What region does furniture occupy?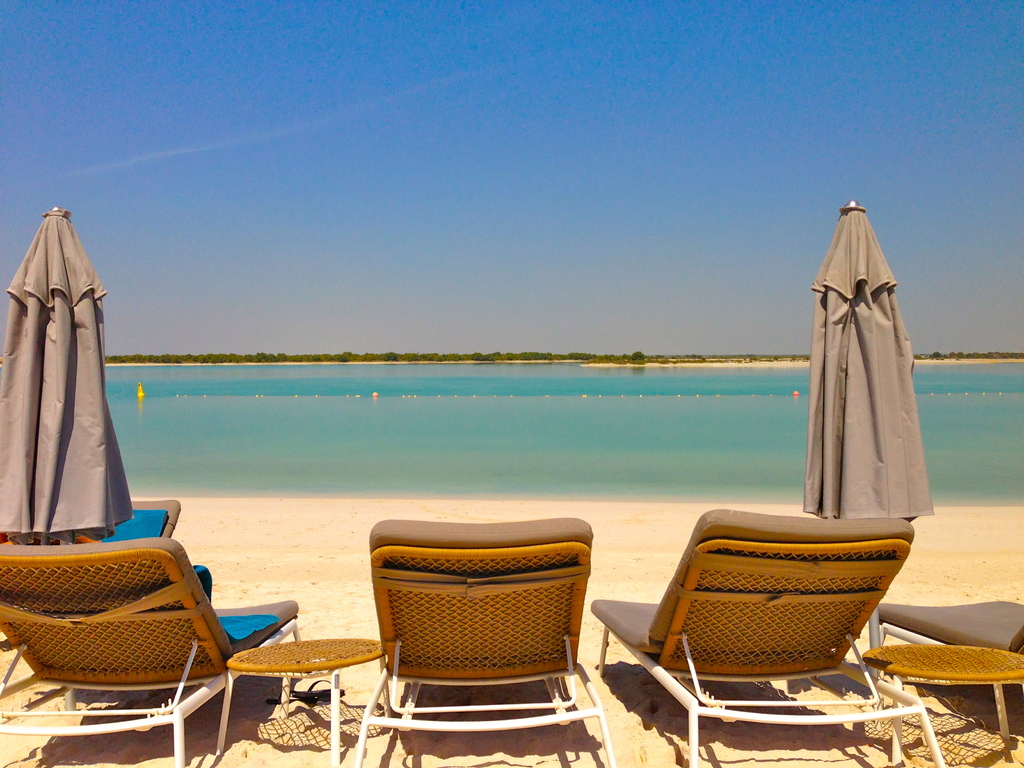
box(217, 634, 388, 767).
